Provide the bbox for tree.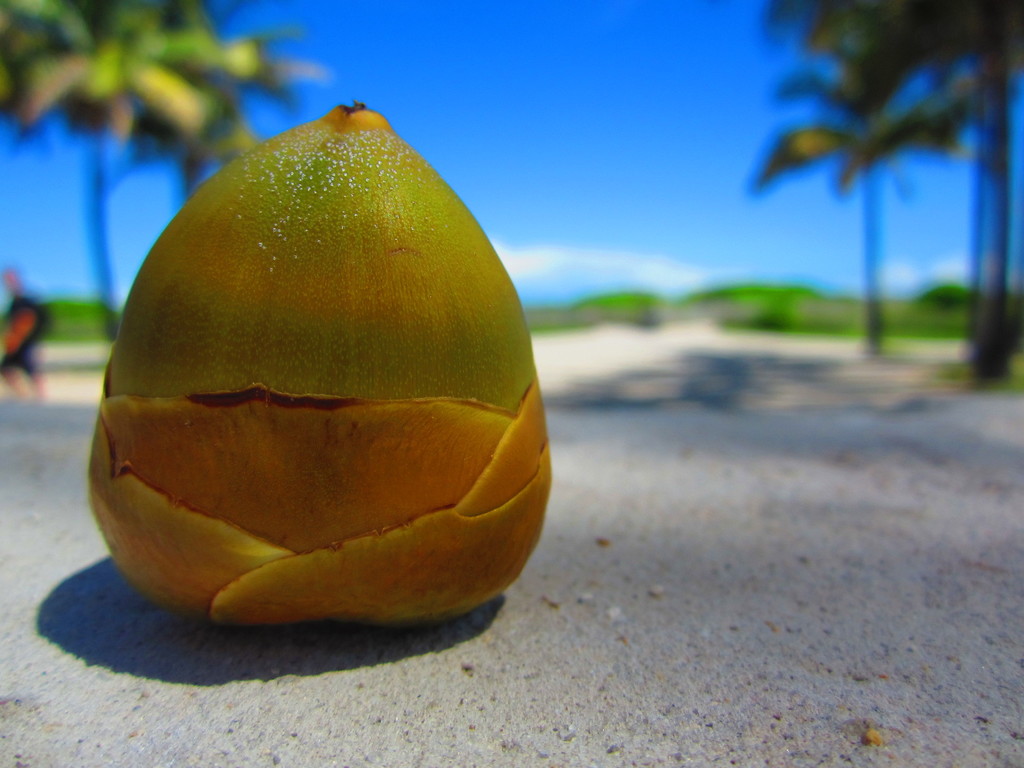
731:0:995:376.
